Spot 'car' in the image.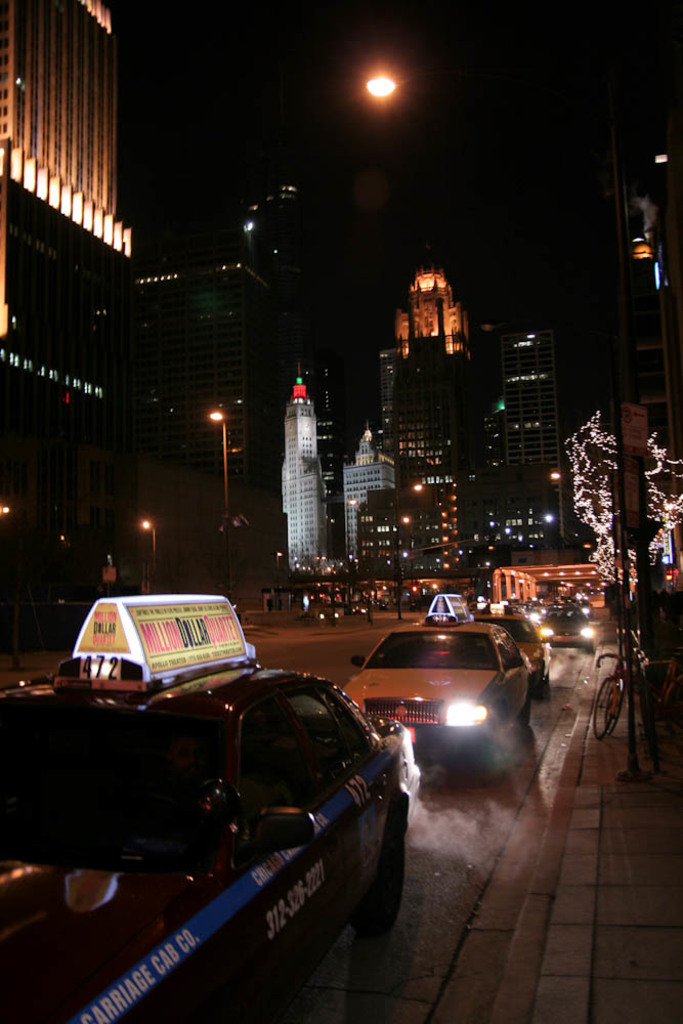
'car' found at detection(473, 615, 551, 695).
